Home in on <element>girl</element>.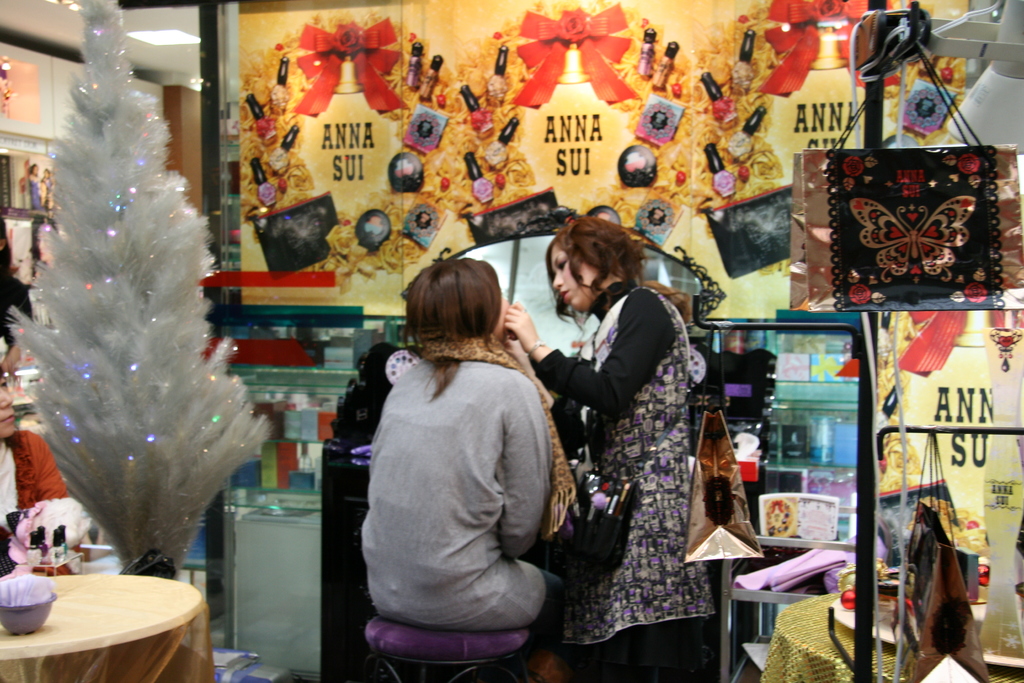
Homed in at rect(361, 258, 580, 632).
